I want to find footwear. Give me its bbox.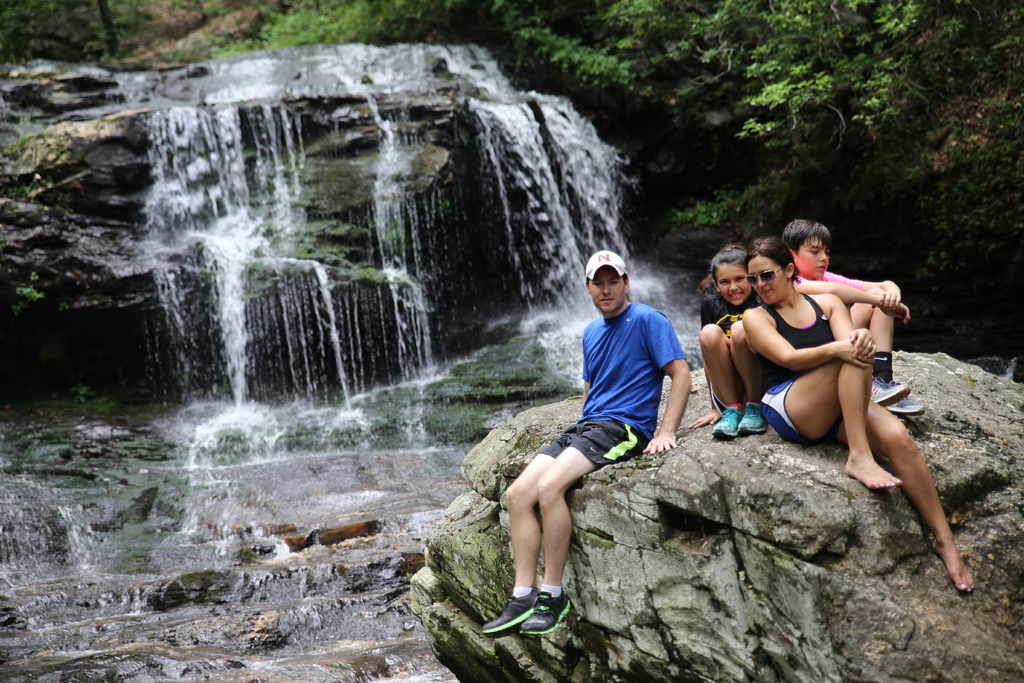
[x1=522, y1=588, x2=576, y2=630].
